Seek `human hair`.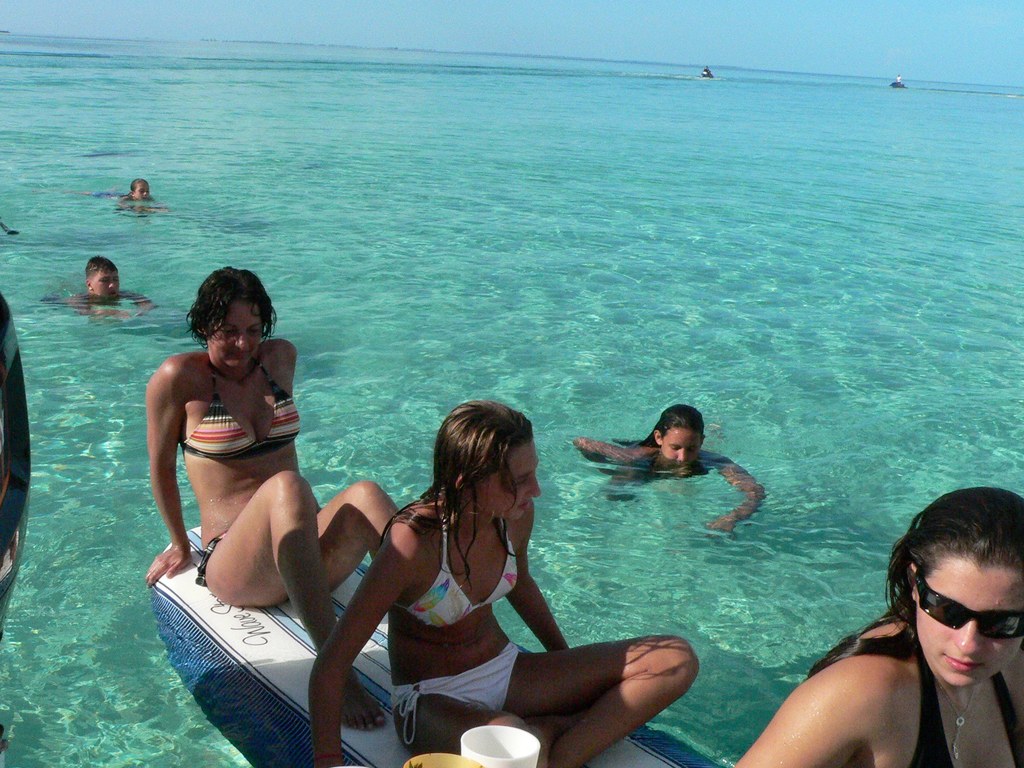
crop(801, 486, 1023, 682).
